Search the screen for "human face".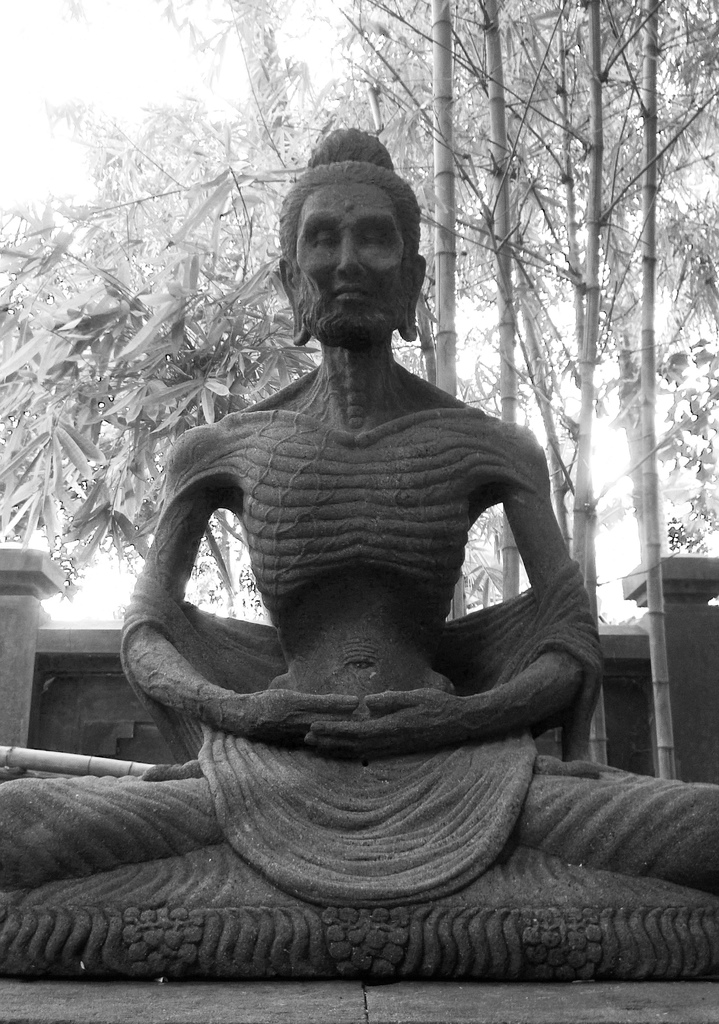
Found at [x1=290, y1=180, x2=413, y2=344].
